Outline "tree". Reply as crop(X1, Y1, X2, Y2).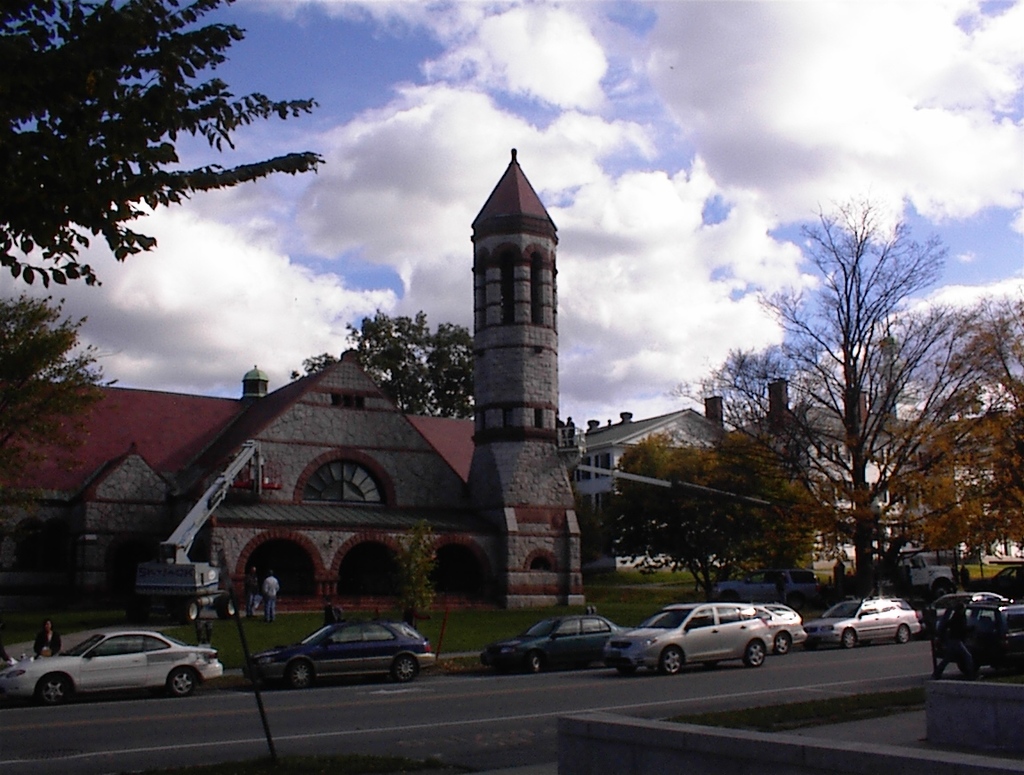
crop(983, 294, 1023, 566).
